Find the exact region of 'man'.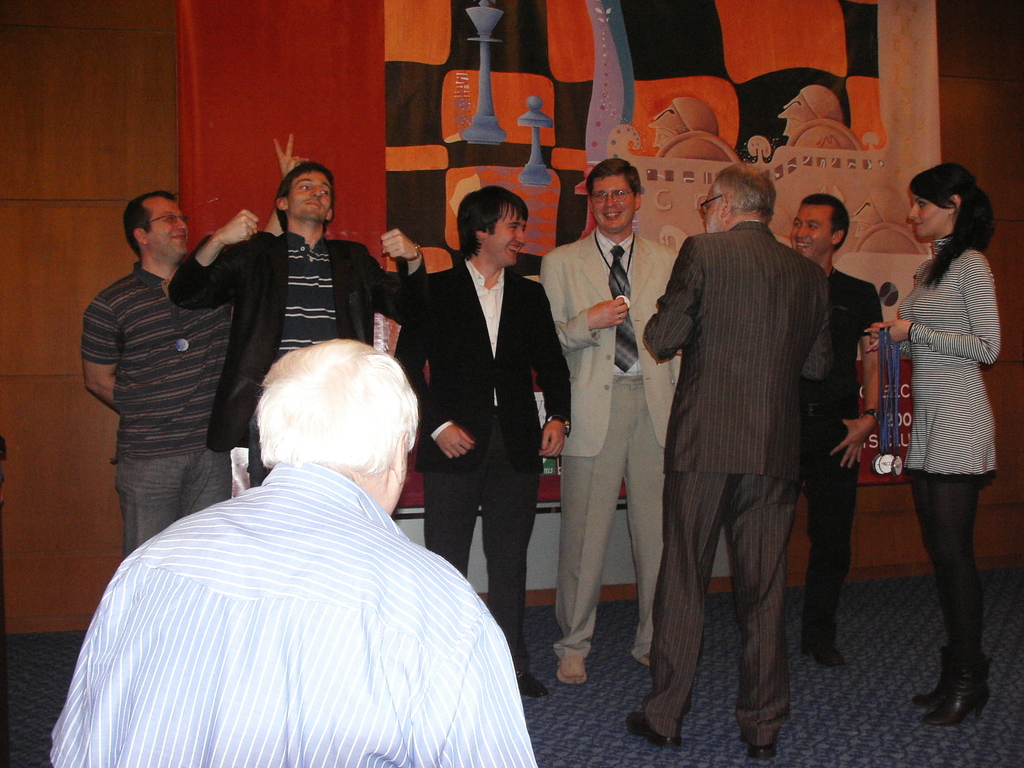
Exact region: (left=173, top=136, right=438, bottom=463).
